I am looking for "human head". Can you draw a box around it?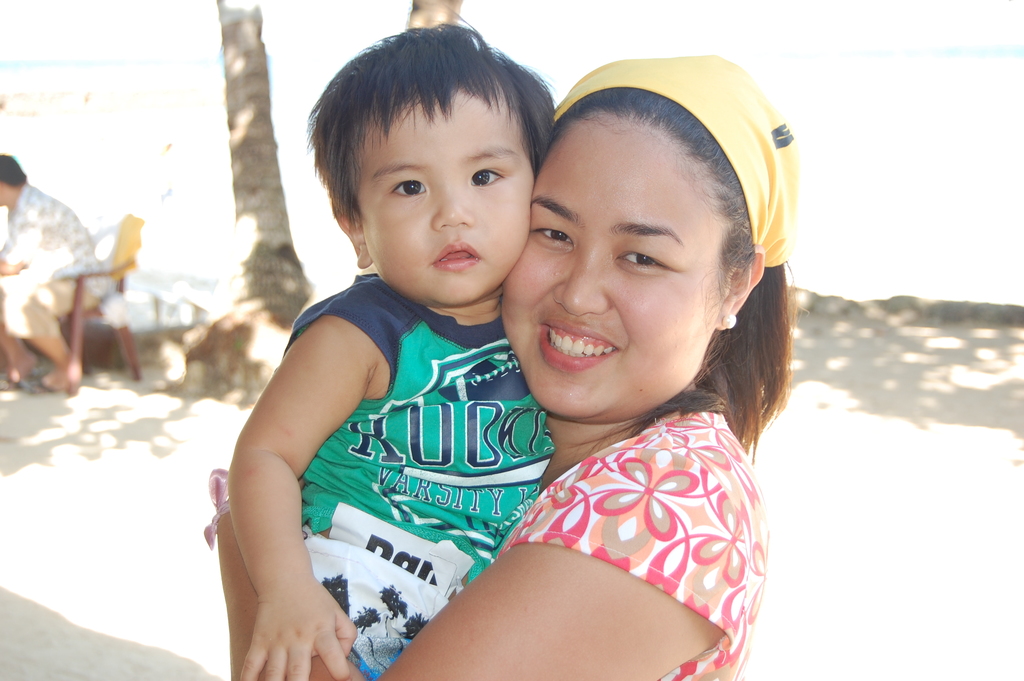
Sure, the bounding box is (0,154,26,205).
